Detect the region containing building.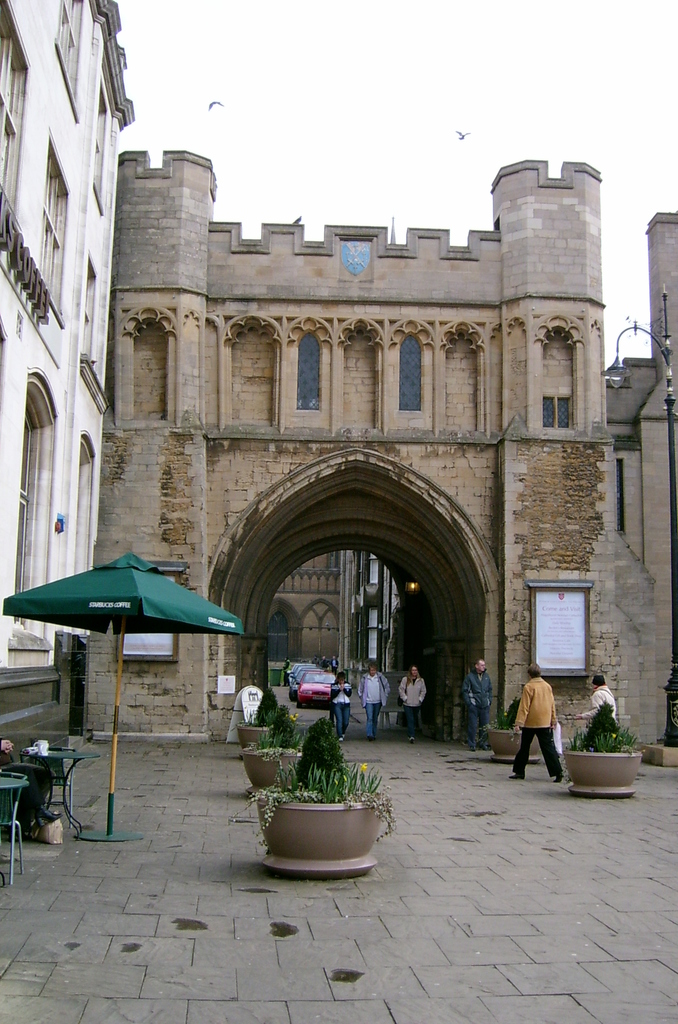
x1=265, y1=548, x2=398, y2=669.
